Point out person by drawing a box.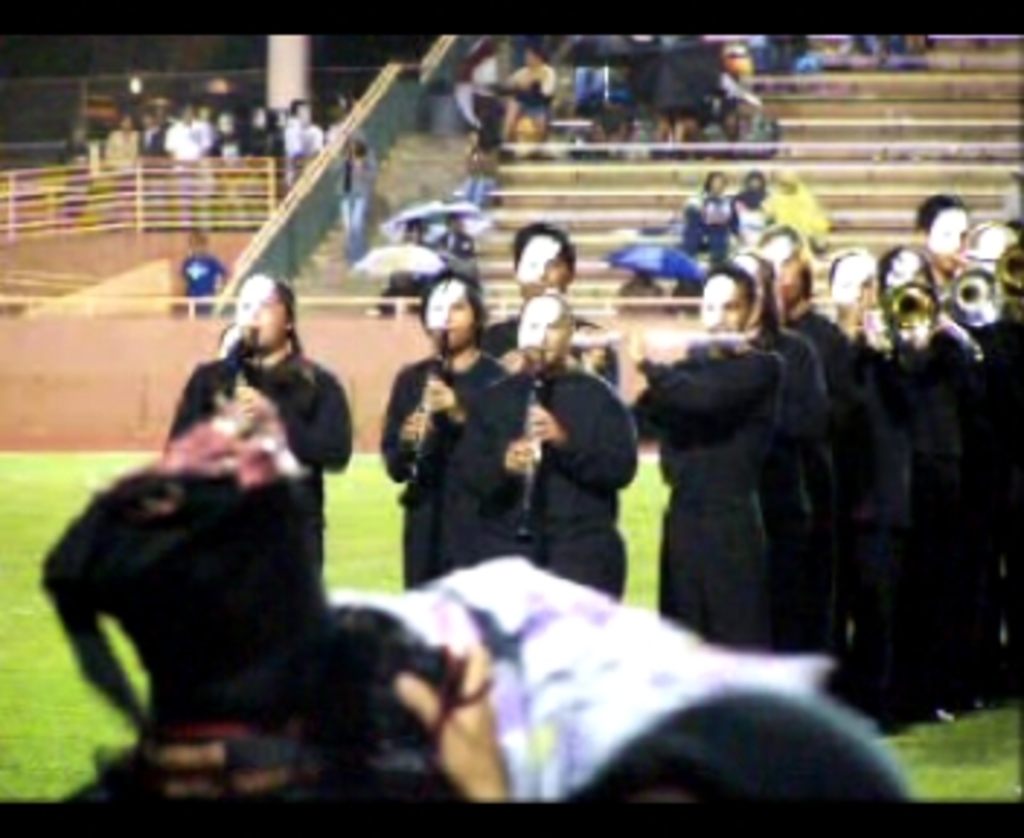
bbox=[756, 236, 852, 393].
